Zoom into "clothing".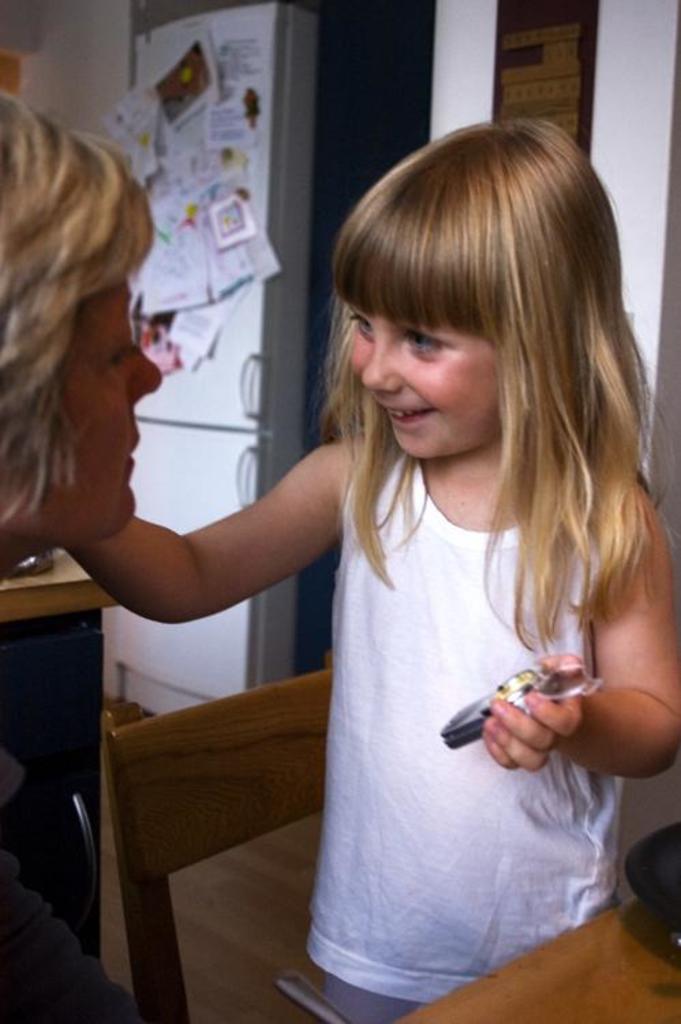
Zoom target: (307,457,624,1023).
